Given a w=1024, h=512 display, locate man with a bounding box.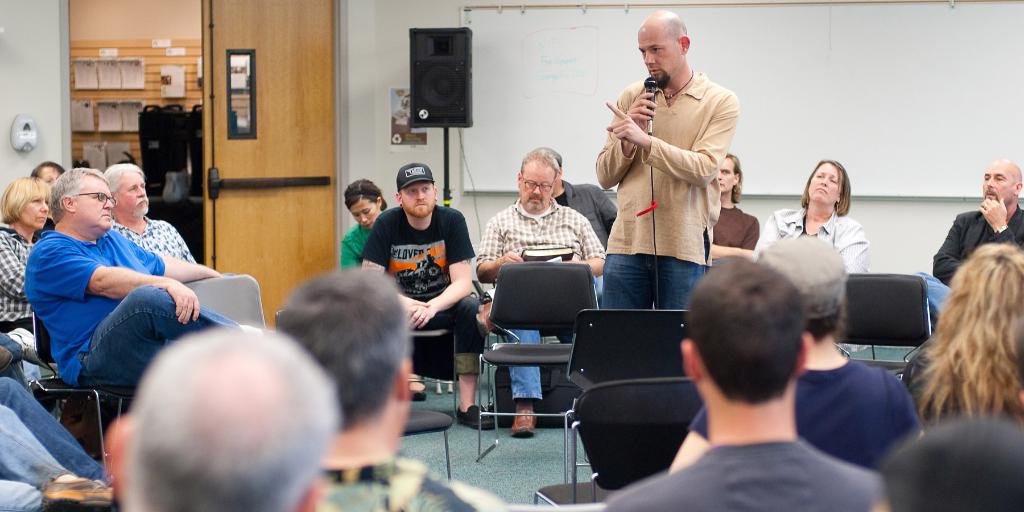
Located: Rect(925, 158, 1023, 291).
